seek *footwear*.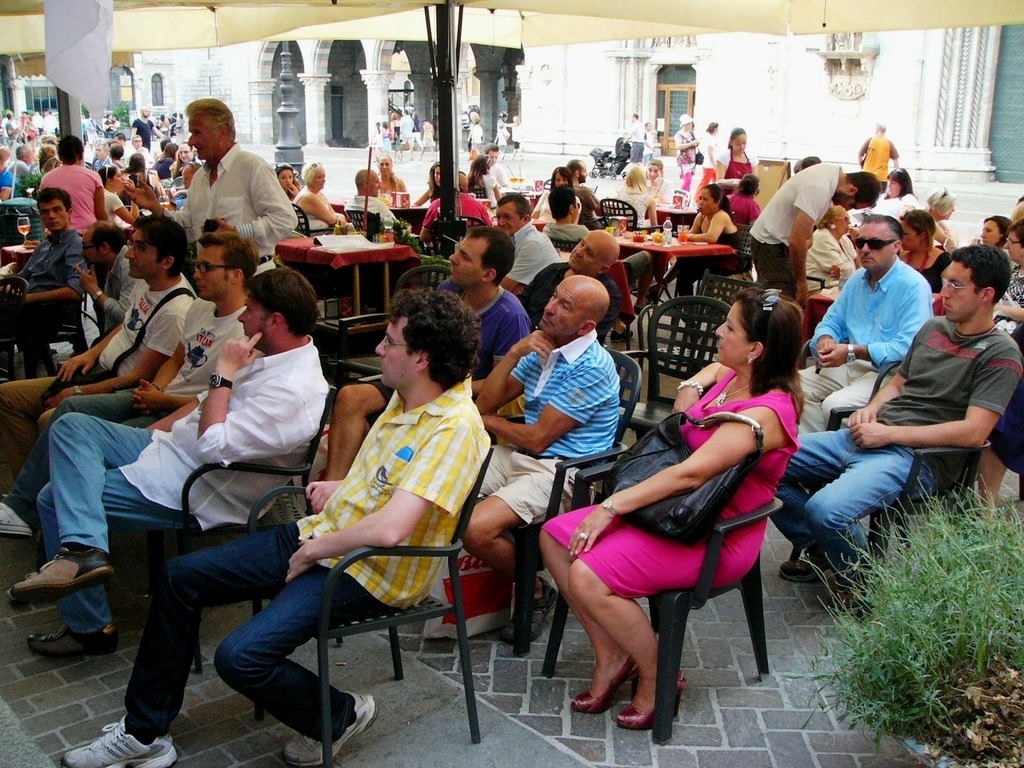
[left=61, top=712, right=177, bottom=767].
